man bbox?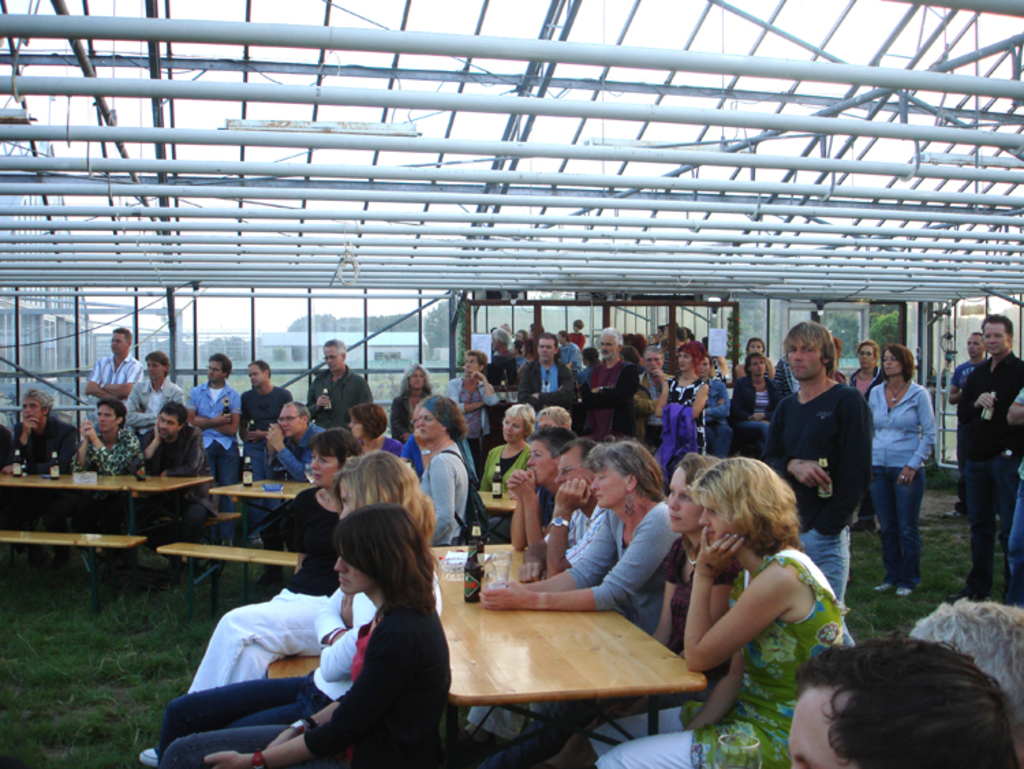
(0, 391, 76, 564)
